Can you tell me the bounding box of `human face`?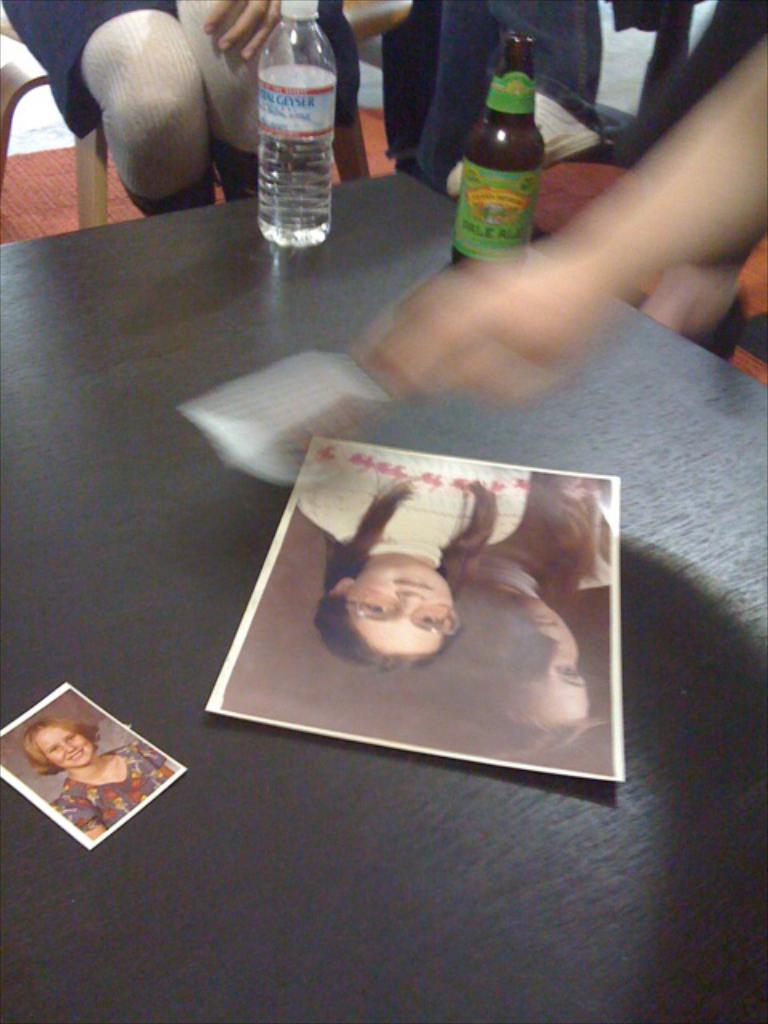
[38,722,93,765].
